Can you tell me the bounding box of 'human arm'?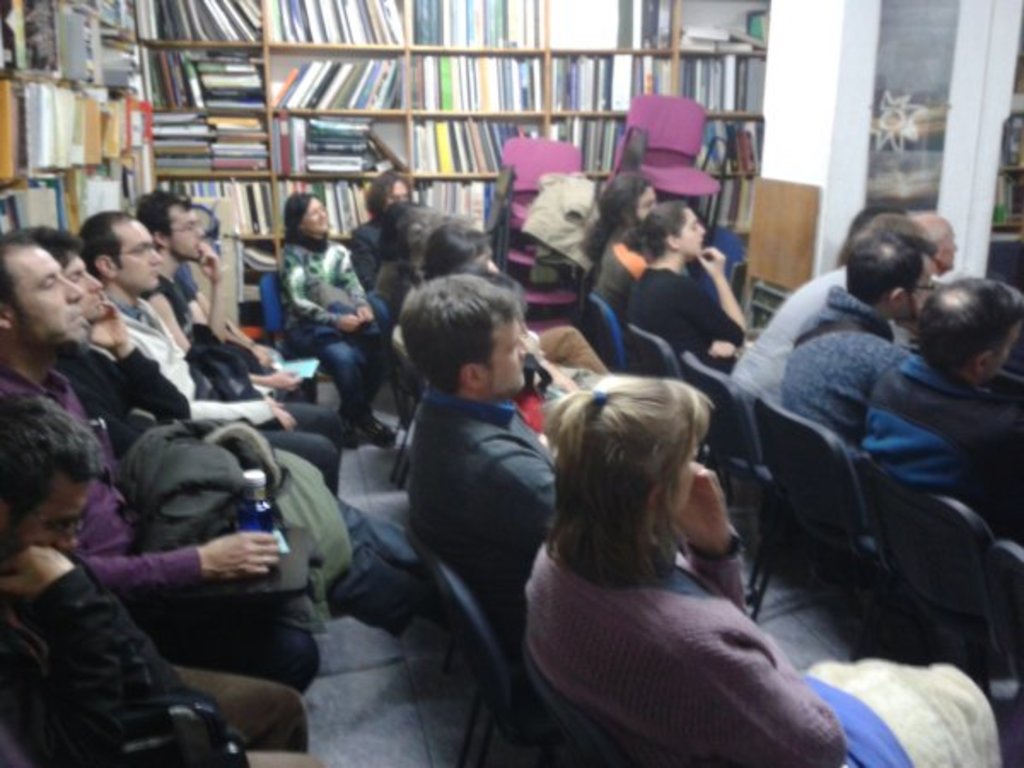
[336,249,377,324].
